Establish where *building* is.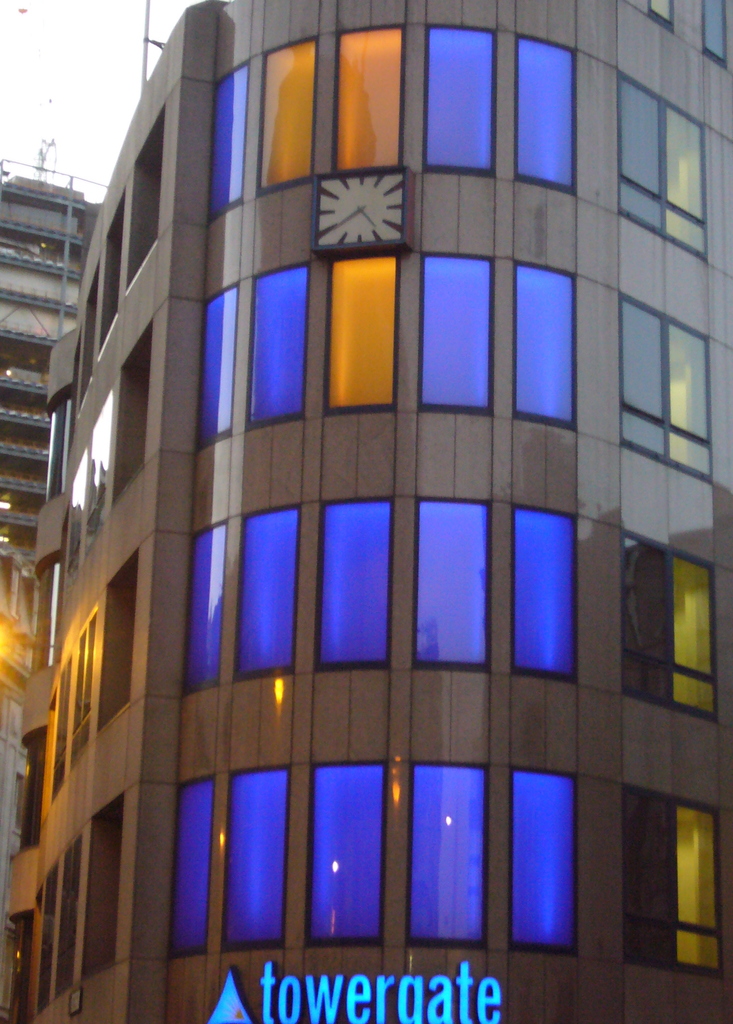
Established at <bbox>0, 162, 101, 1016</bbox>.
